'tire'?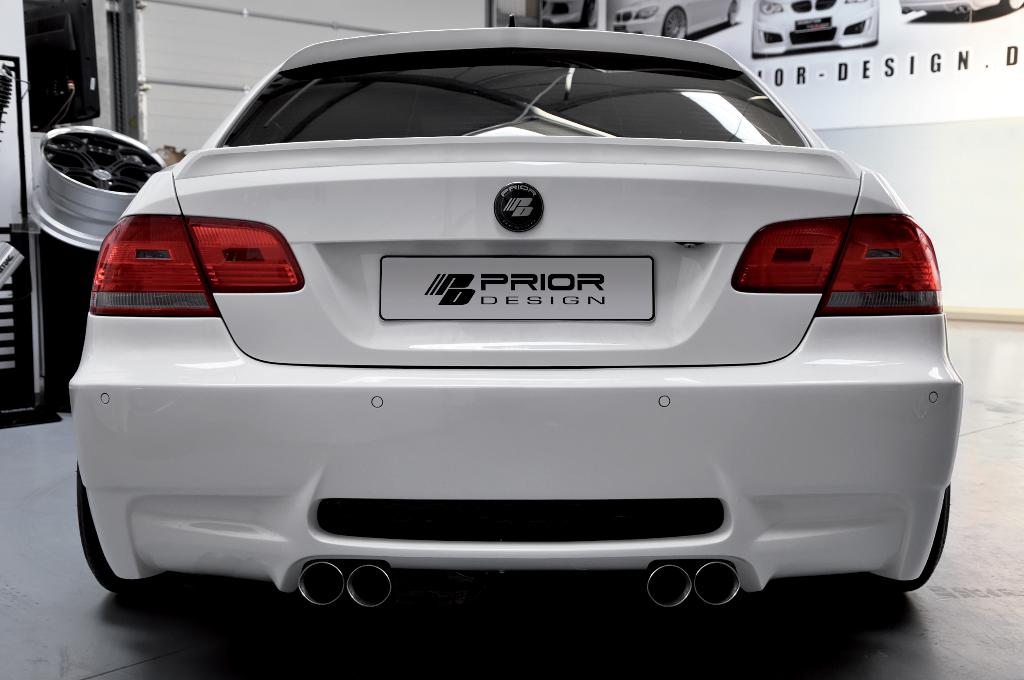
724,3,737,29
